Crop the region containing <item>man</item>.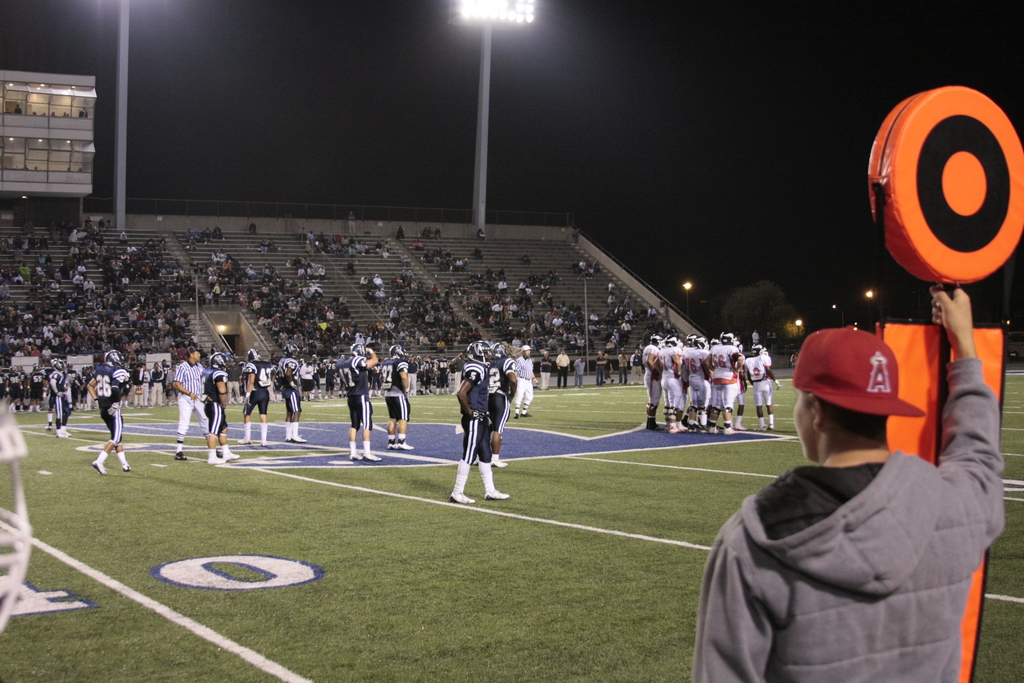
Crop region: x1=705 y1=303 x2=1013 y2=682.
